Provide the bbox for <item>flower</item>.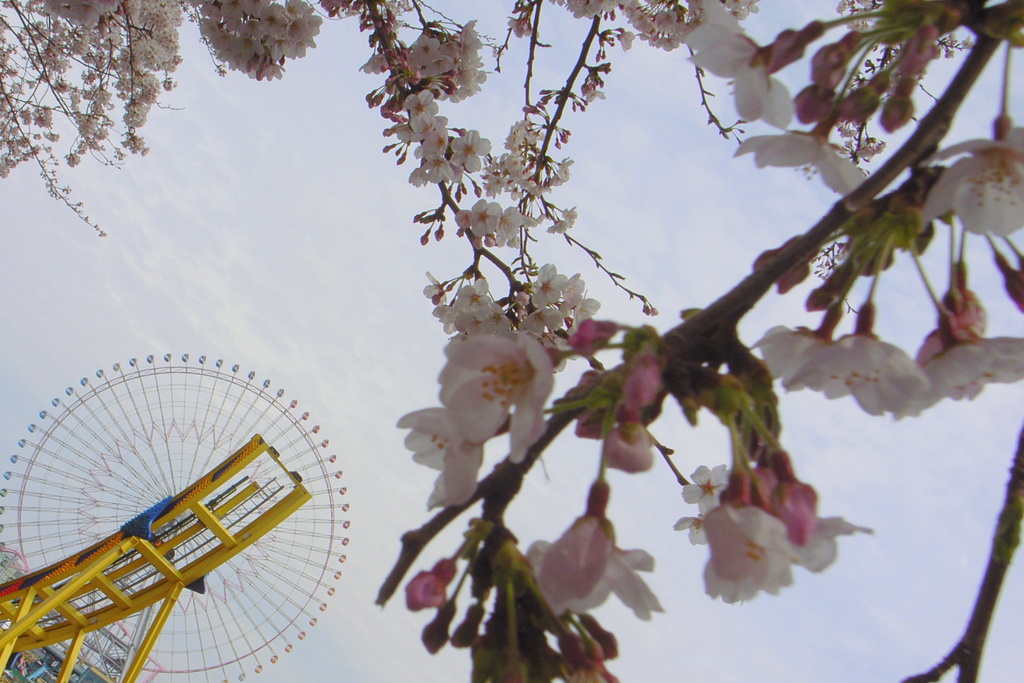
locate(691, 0, 791, 135).
